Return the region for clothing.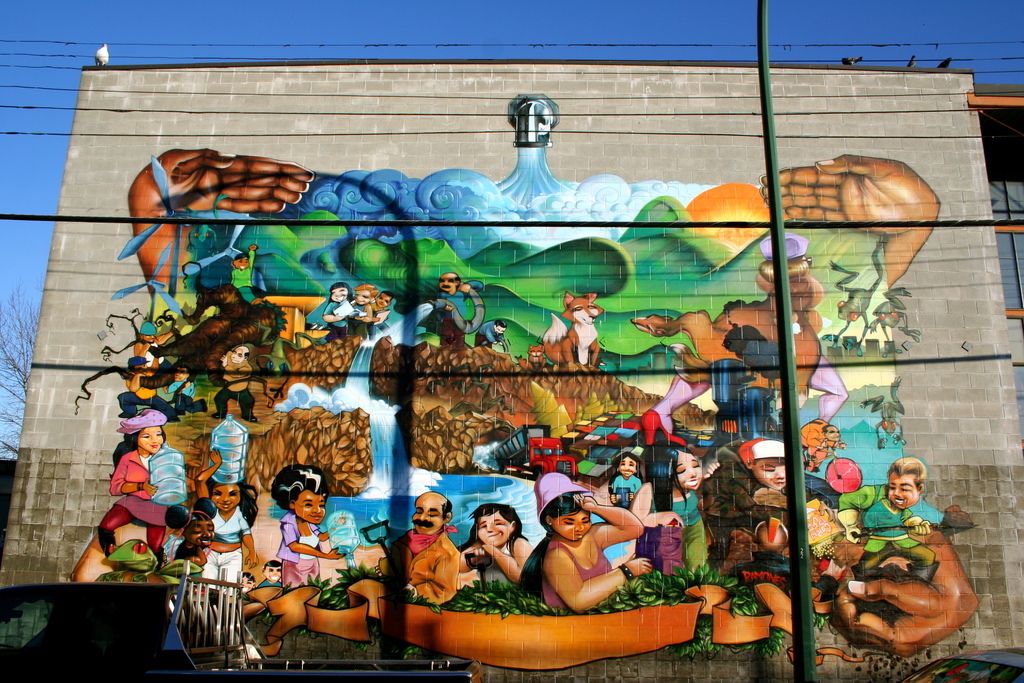
l=104, t=447, r=178, b=553.
